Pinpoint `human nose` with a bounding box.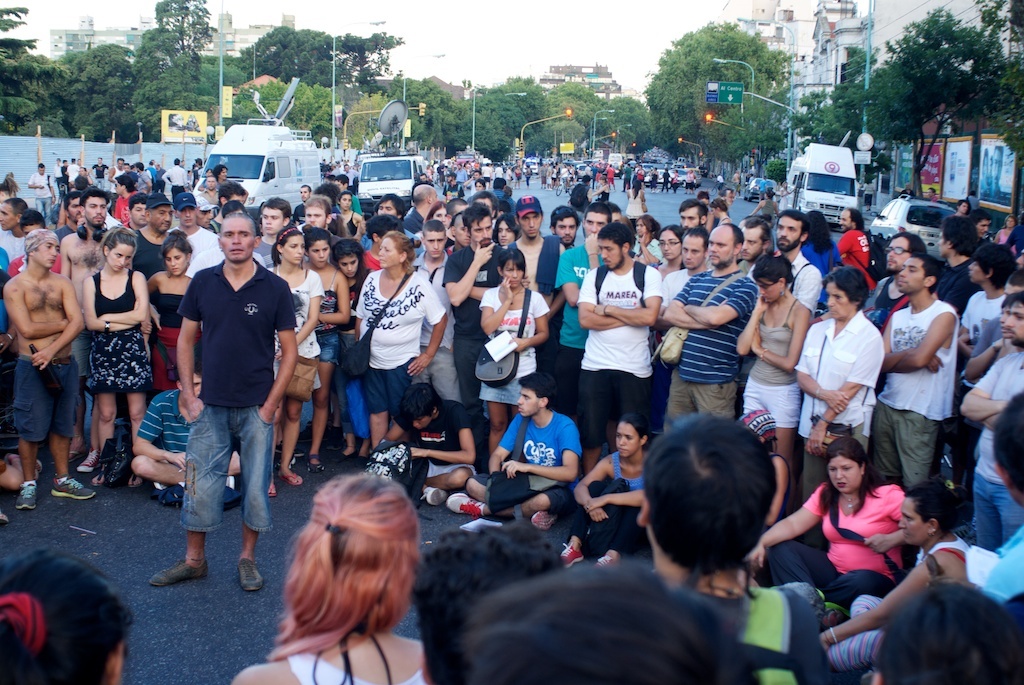
bbox(344, 201, 349, 206).
